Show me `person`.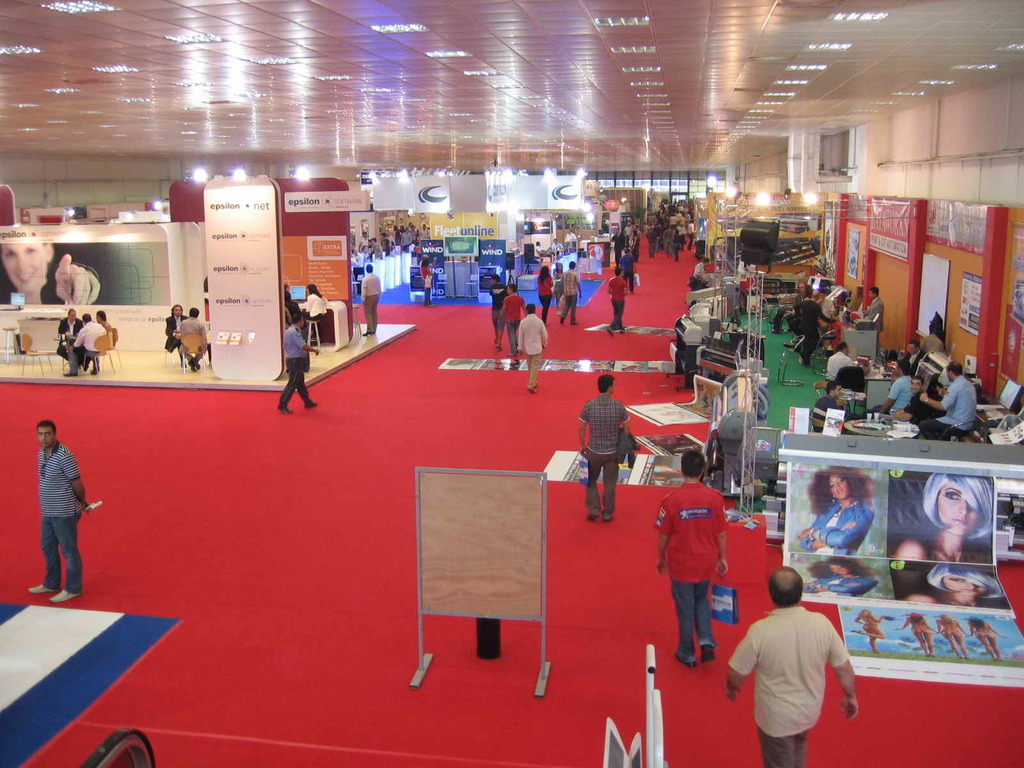
`person` is here: 516:305:547:392.
